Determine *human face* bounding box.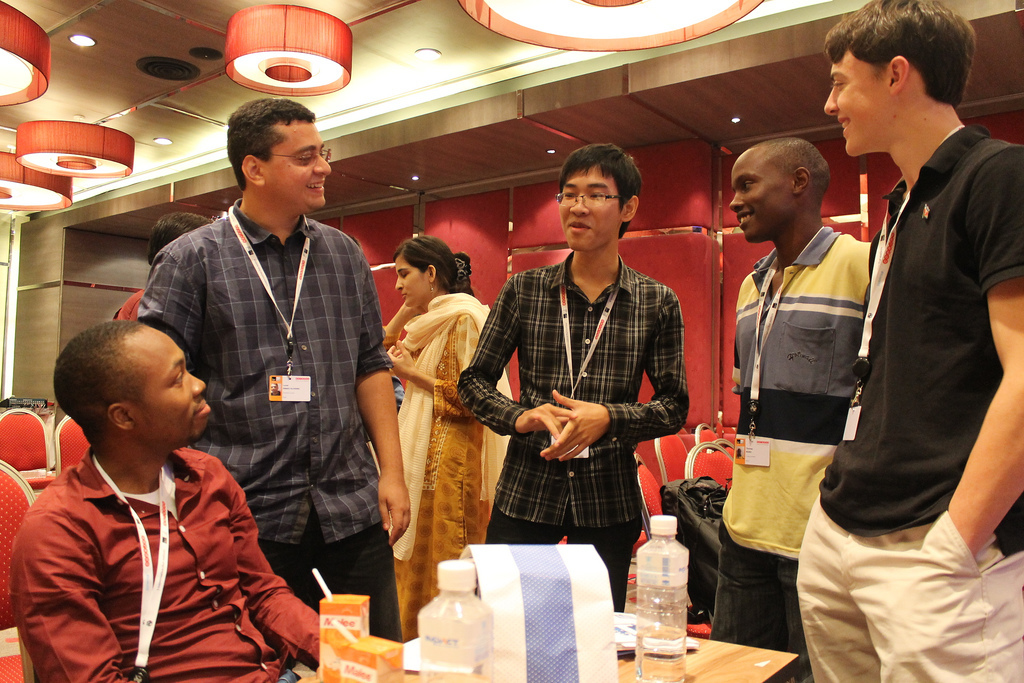
Determined: x1=560 y1=167 x2=621 y2=252.
